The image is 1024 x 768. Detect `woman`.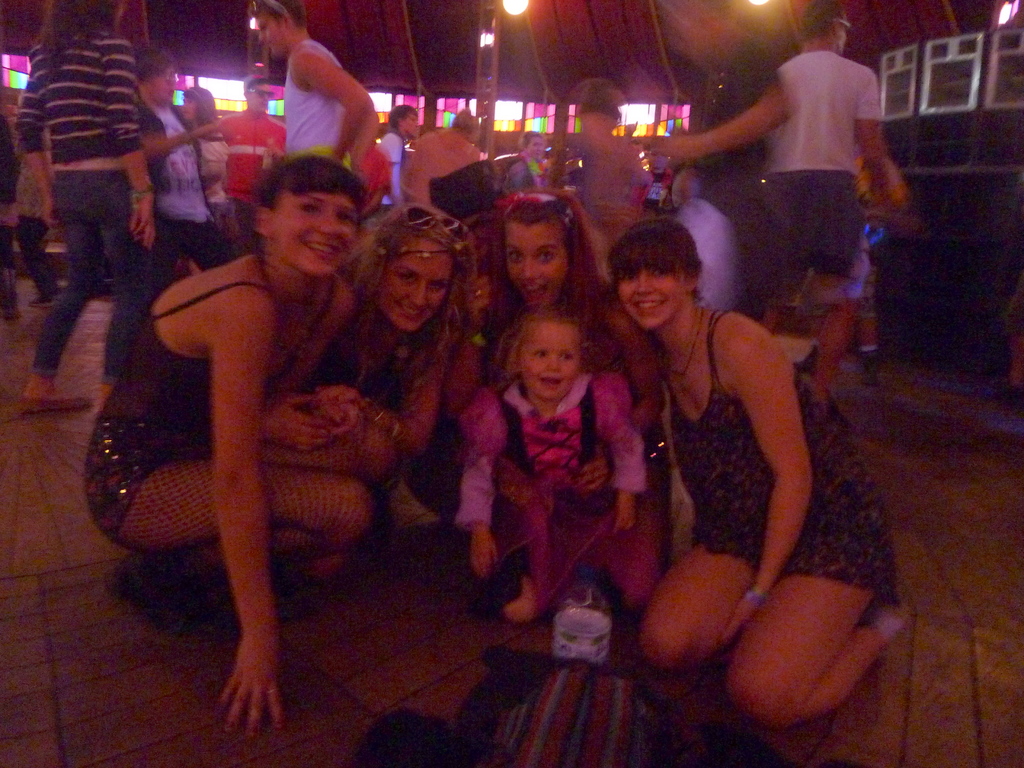
Detection: (left=174, top=84, right=227, bottom=213).
